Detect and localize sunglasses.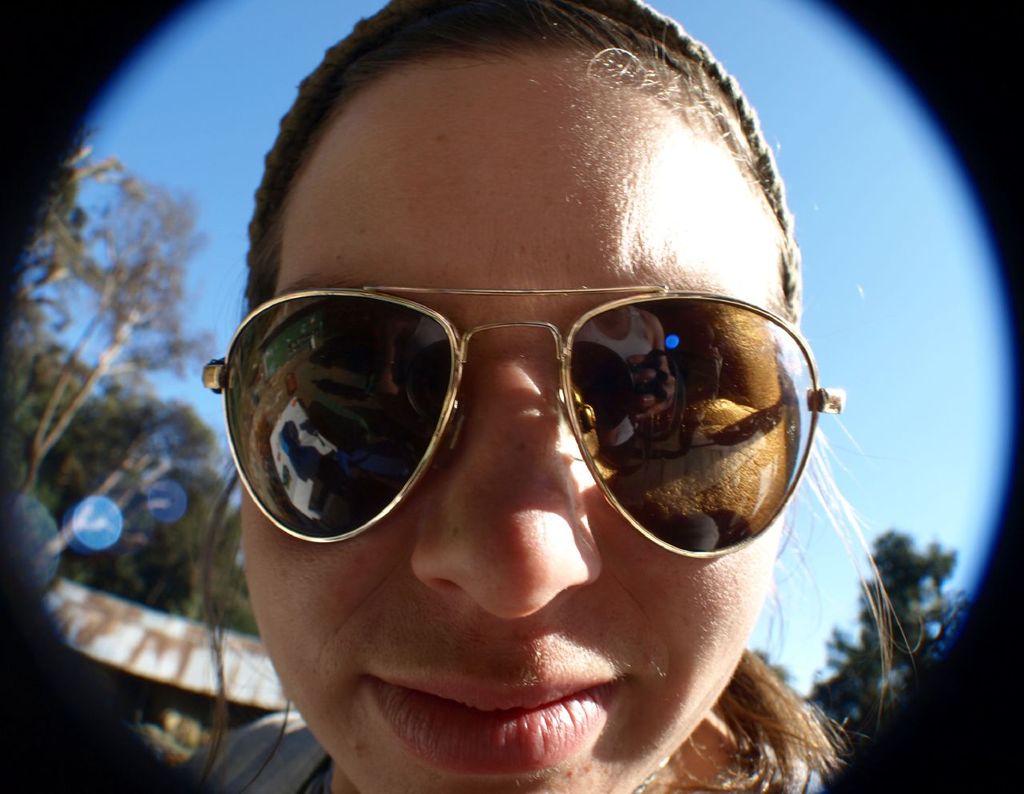
Localized at bbox=[198, 284, 849, 560].
